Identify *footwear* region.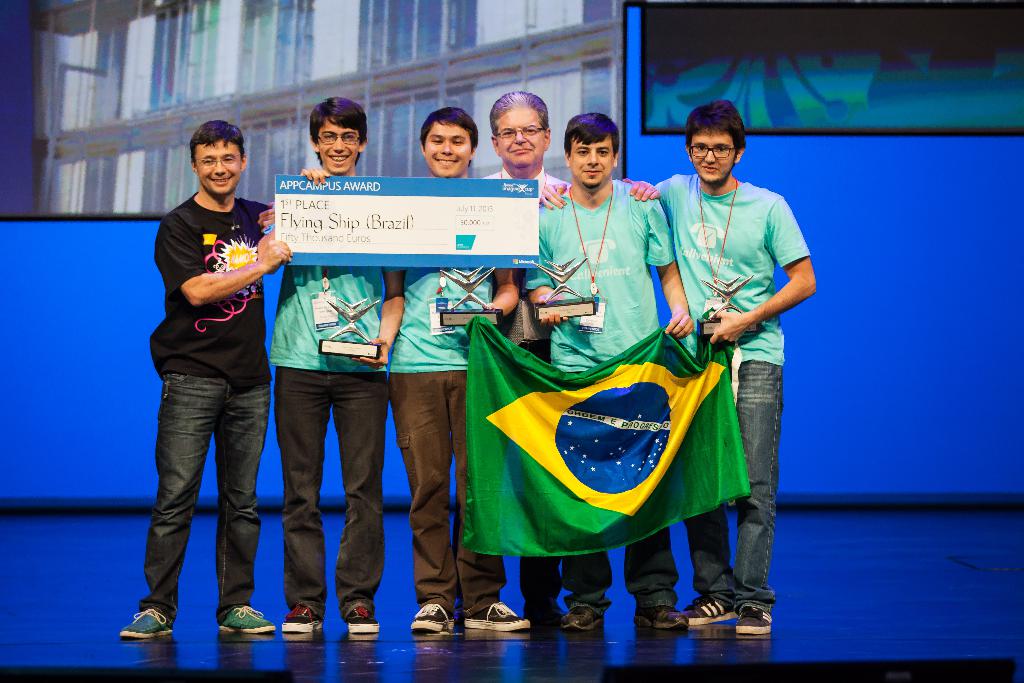
Region: {"x1": 407, "y1": 604, "x2": 454, "y2": 629}.
